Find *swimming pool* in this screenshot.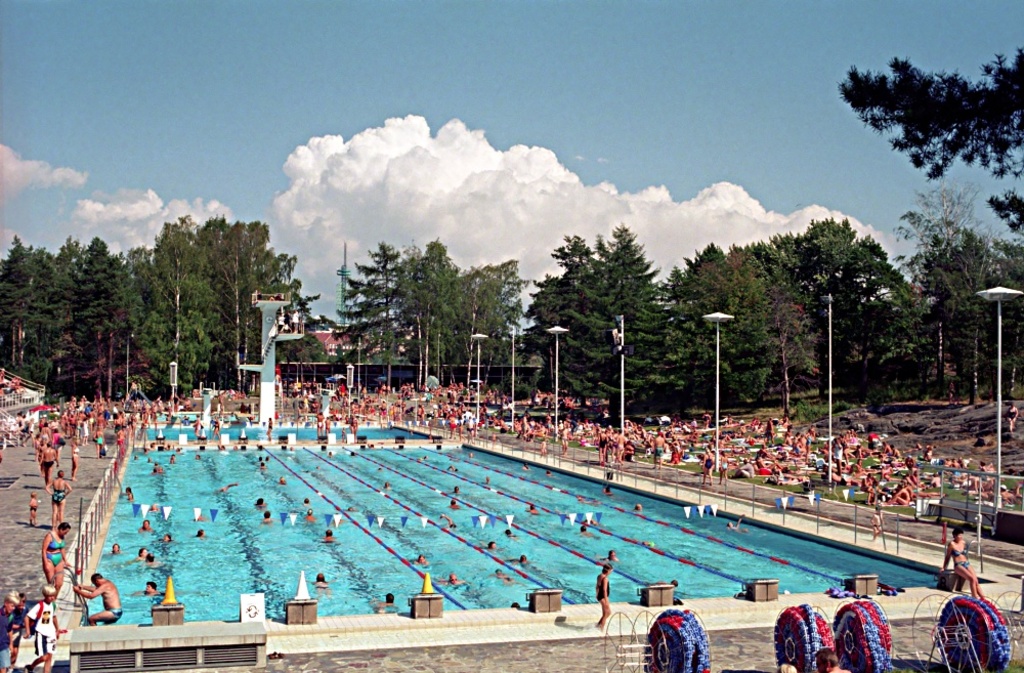
The bounding box for *swimming pool* is Rect(0, 407, 984, 672).
